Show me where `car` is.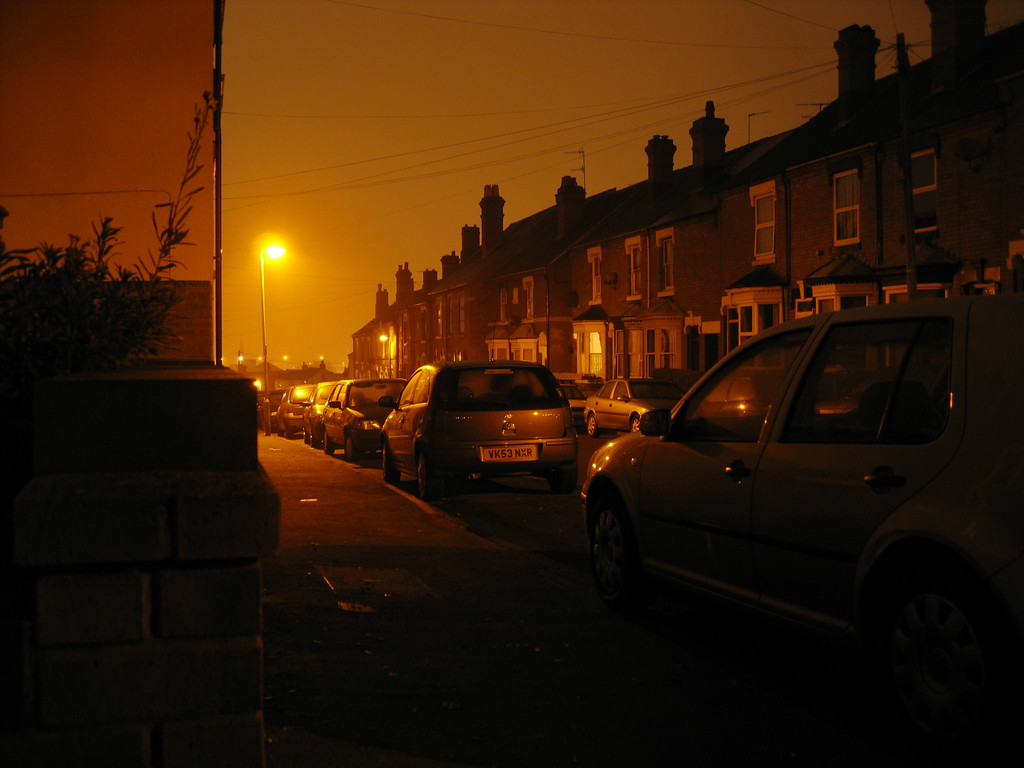
`car` is at locate(570, 297, 992, 679).
